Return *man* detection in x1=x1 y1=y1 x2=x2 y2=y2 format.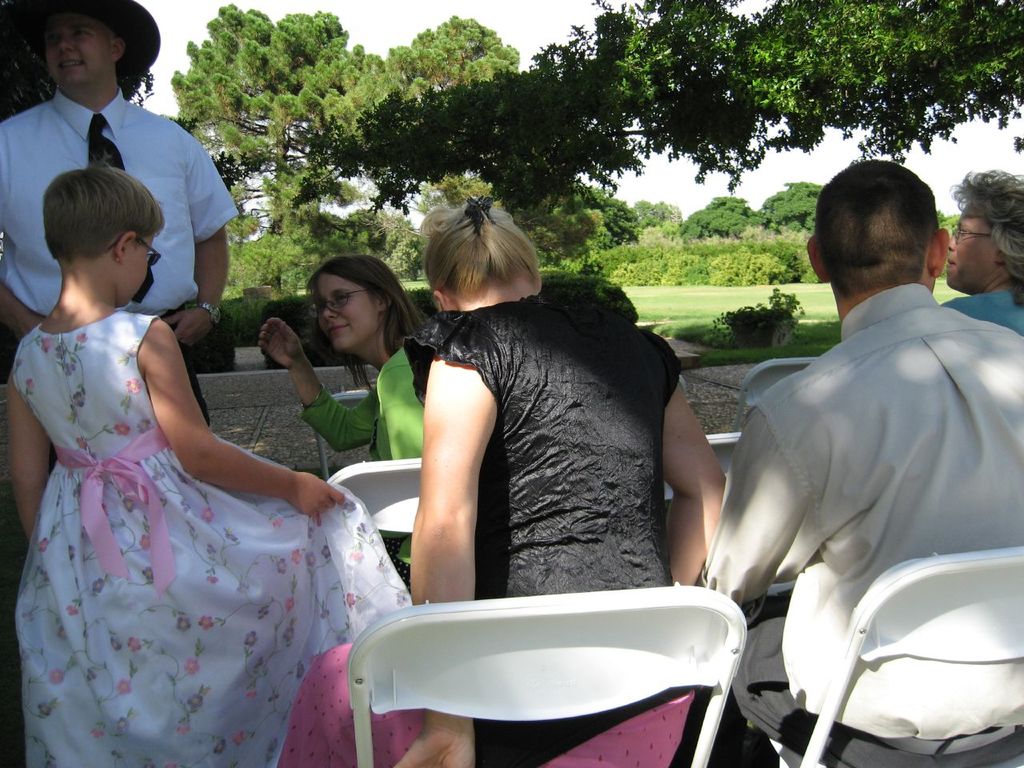
x1=0 y1=0 x2=231 y2=361.
